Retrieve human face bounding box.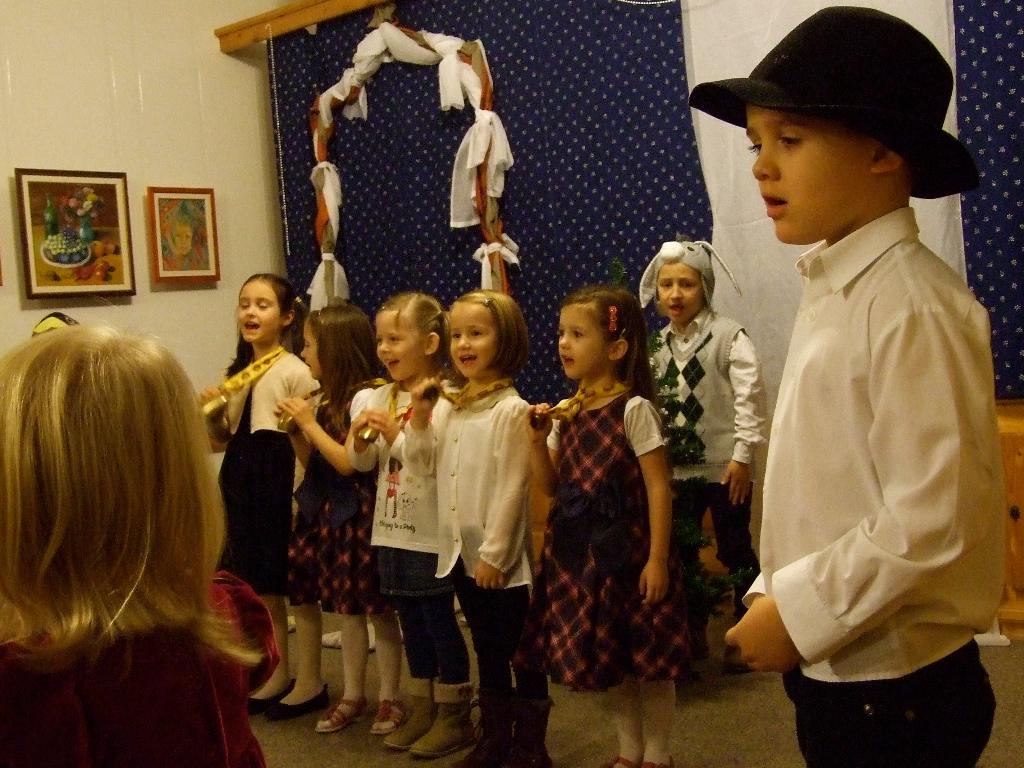
Bounding box: 743,103,871,241.
